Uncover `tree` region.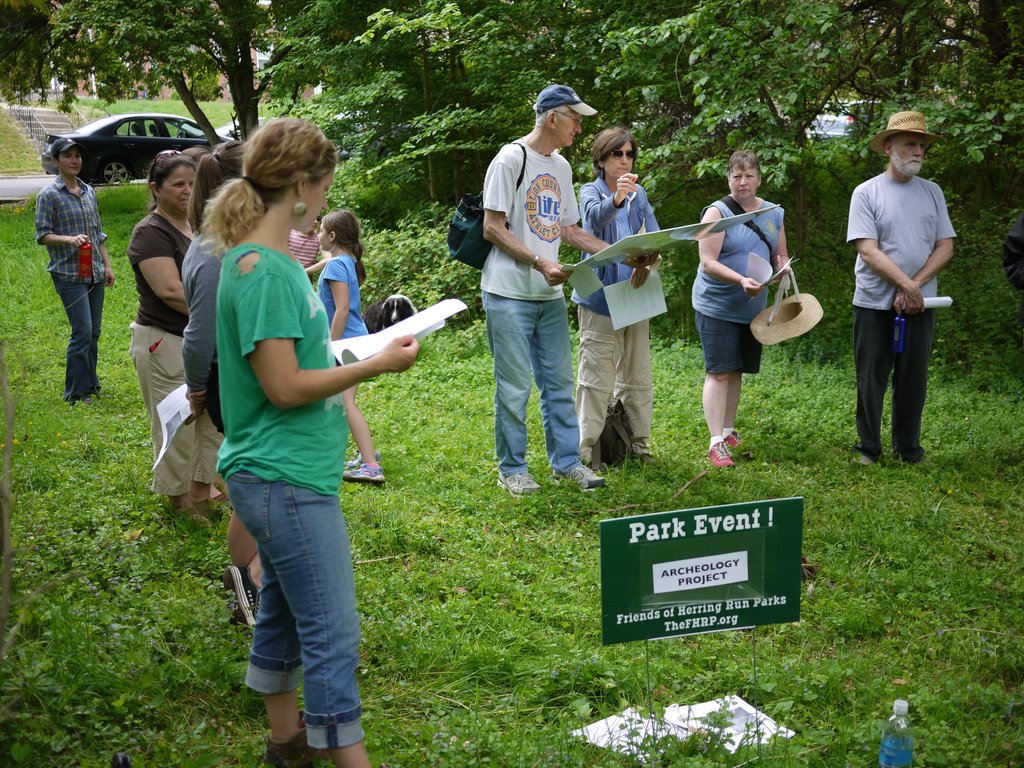
Uncovered: <box>0,0,47,113</box>.
